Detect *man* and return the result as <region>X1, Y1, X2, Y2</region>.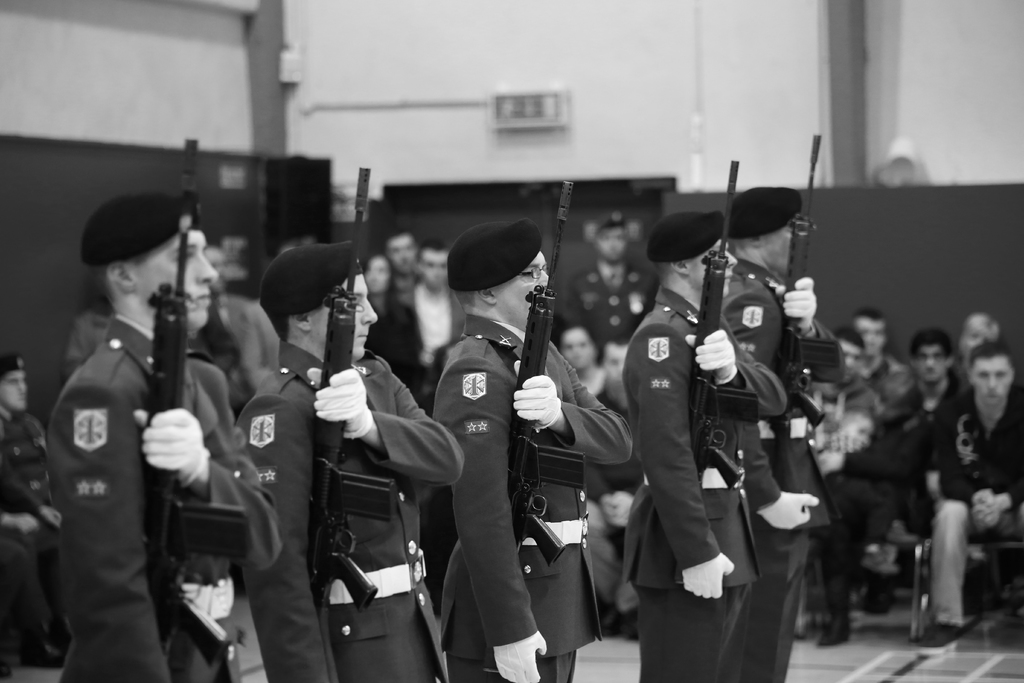
<region>947, 311, 999, 358</region>.
